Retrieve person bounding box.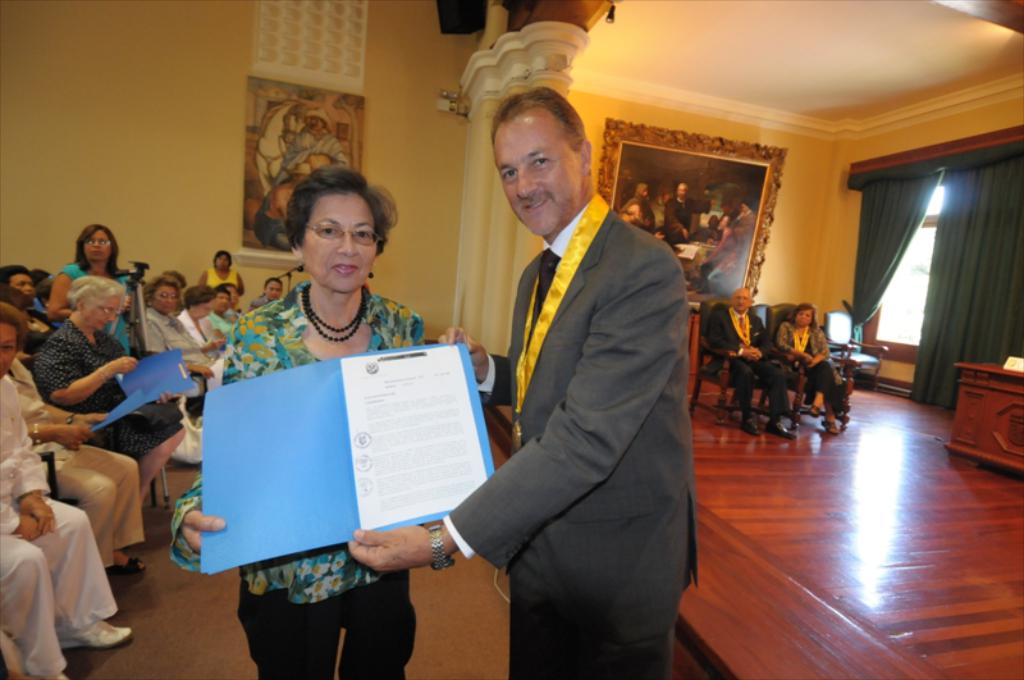
Bounding box: [623, 178, 666, 241].
